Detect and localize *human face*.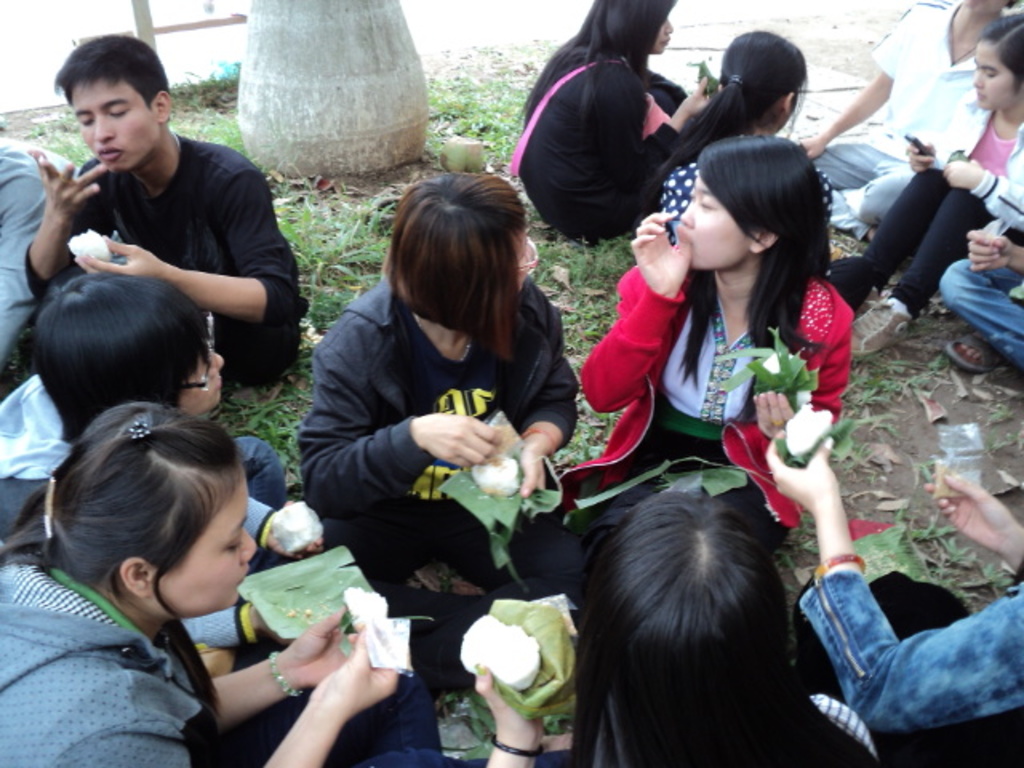
Localized at box(651, 16, 670, 54).
